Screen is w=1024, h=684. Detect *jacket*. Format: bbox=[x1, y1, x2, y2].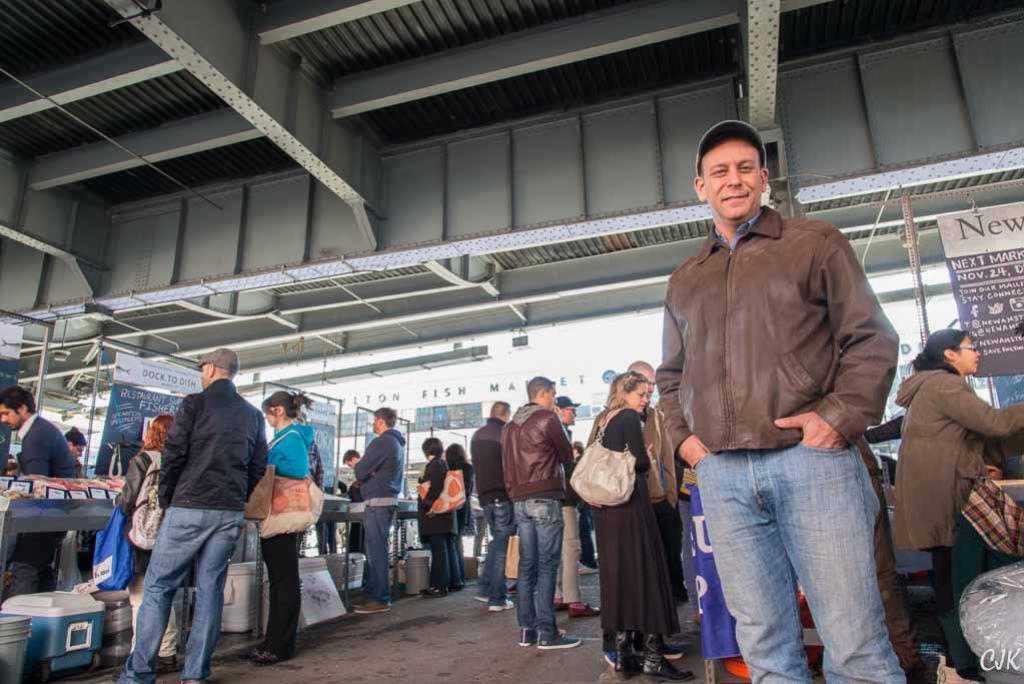
bbox=[352, 426, 409, 496].
